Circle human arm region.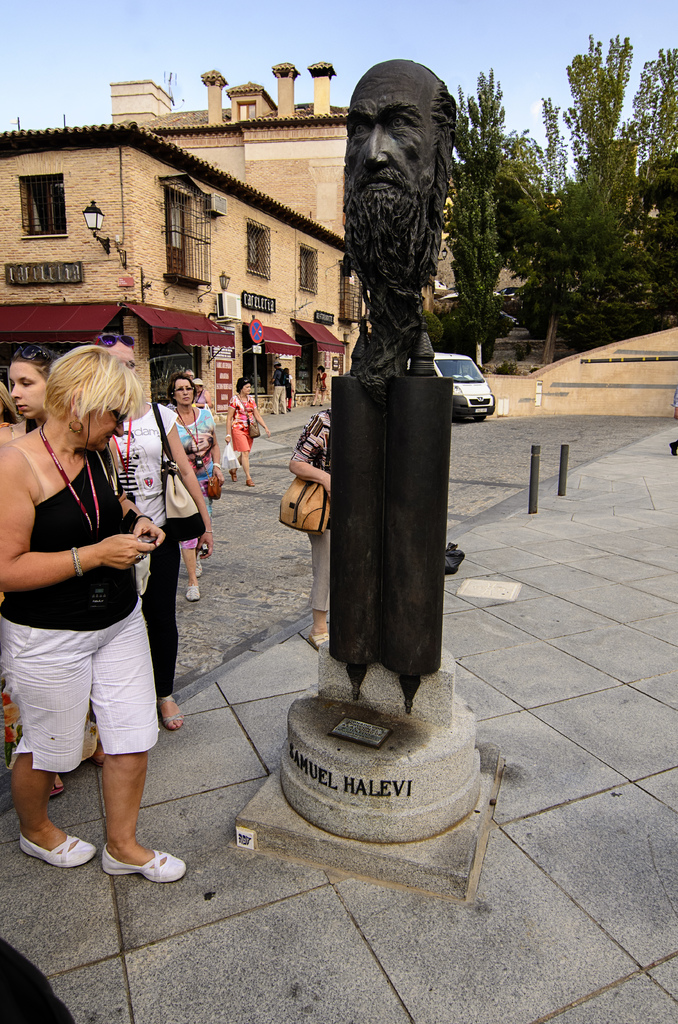
Region: box(269, 368, 277, 385).
